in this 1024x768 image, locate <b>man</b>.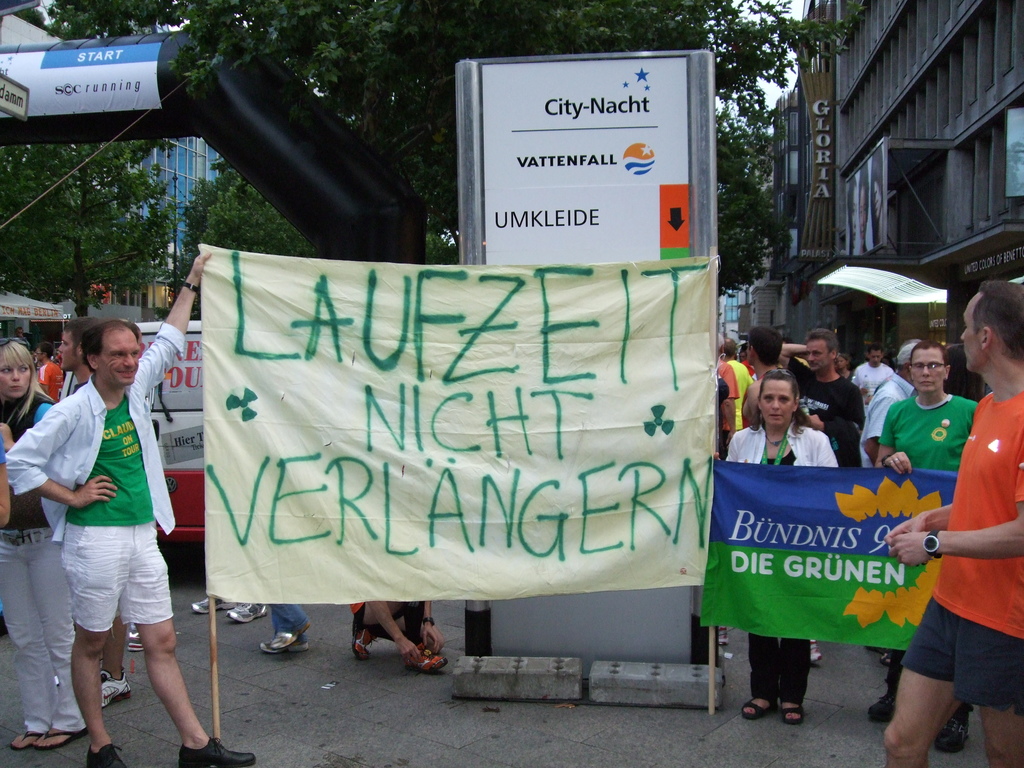
Bounding box: bbox(5, 251, 255, 767).
